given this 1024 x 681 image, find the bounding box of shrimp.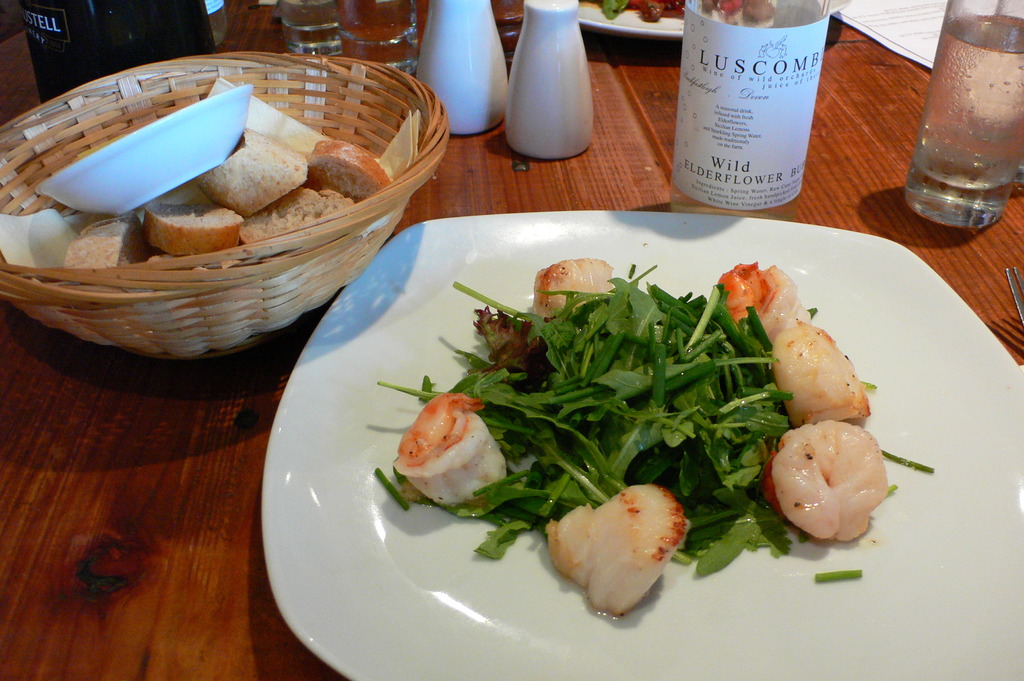
x1=715 y1=254 x2=799 y2=335.
